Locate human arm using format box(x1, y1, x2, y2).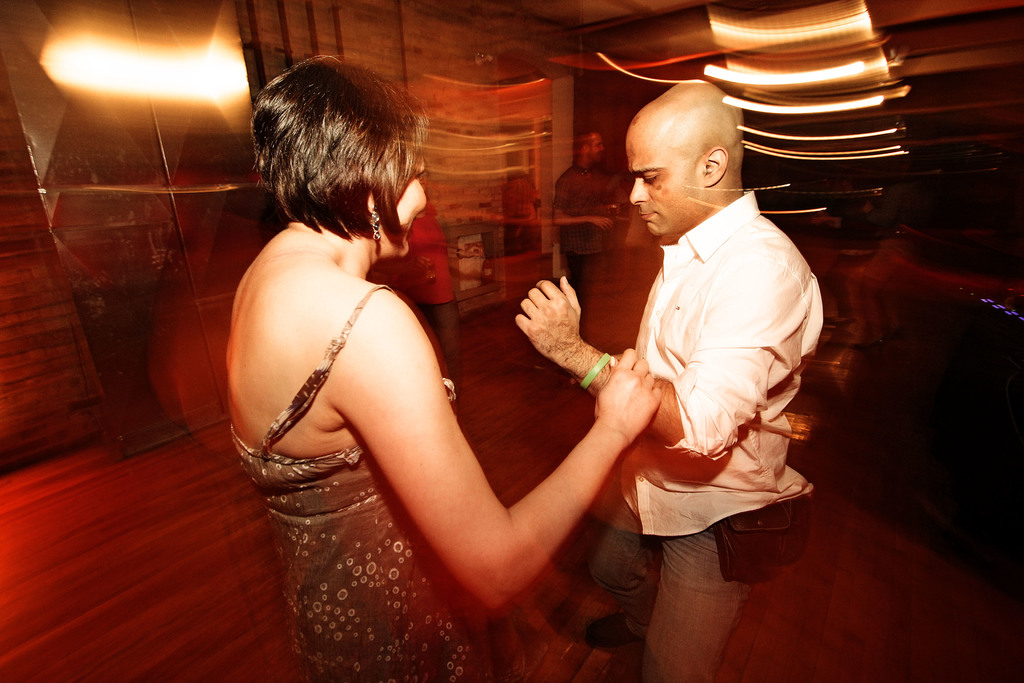
box(305, 259, 641, 616).
